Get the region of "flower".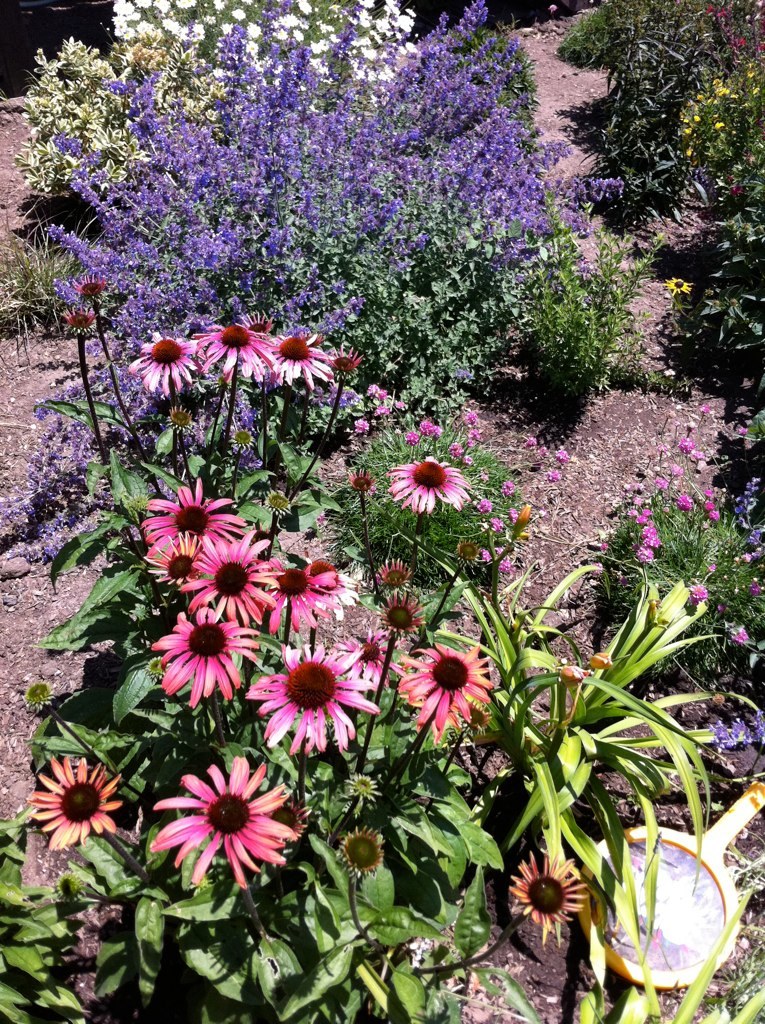
Rect(625, 430, 719, 521).
